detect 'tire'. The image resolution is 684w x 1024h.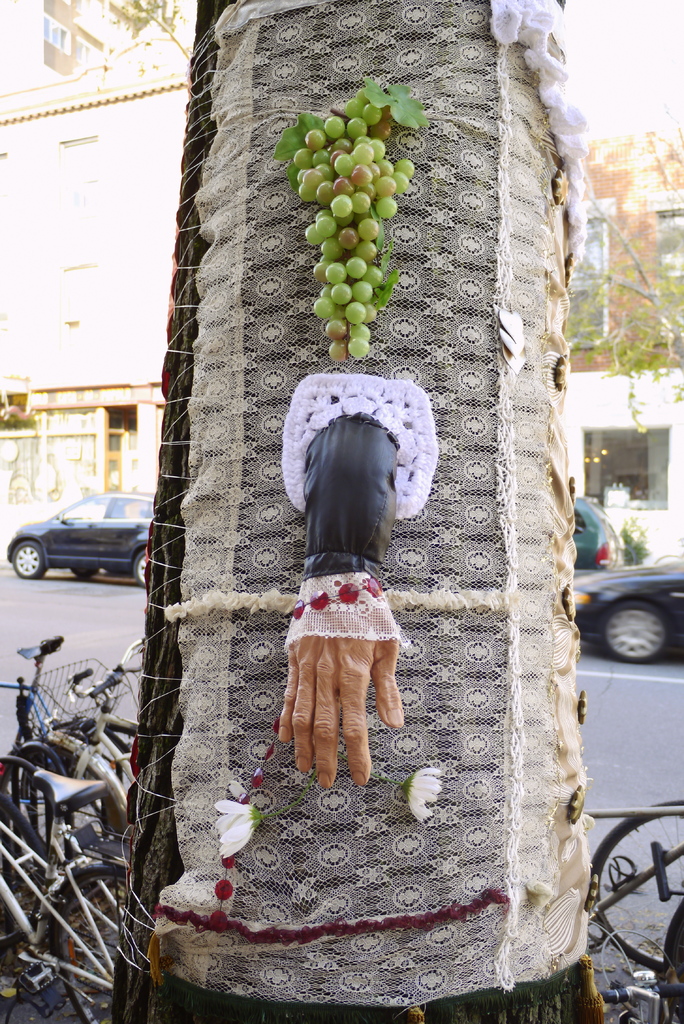
crop(10, 540, 45, 581).
